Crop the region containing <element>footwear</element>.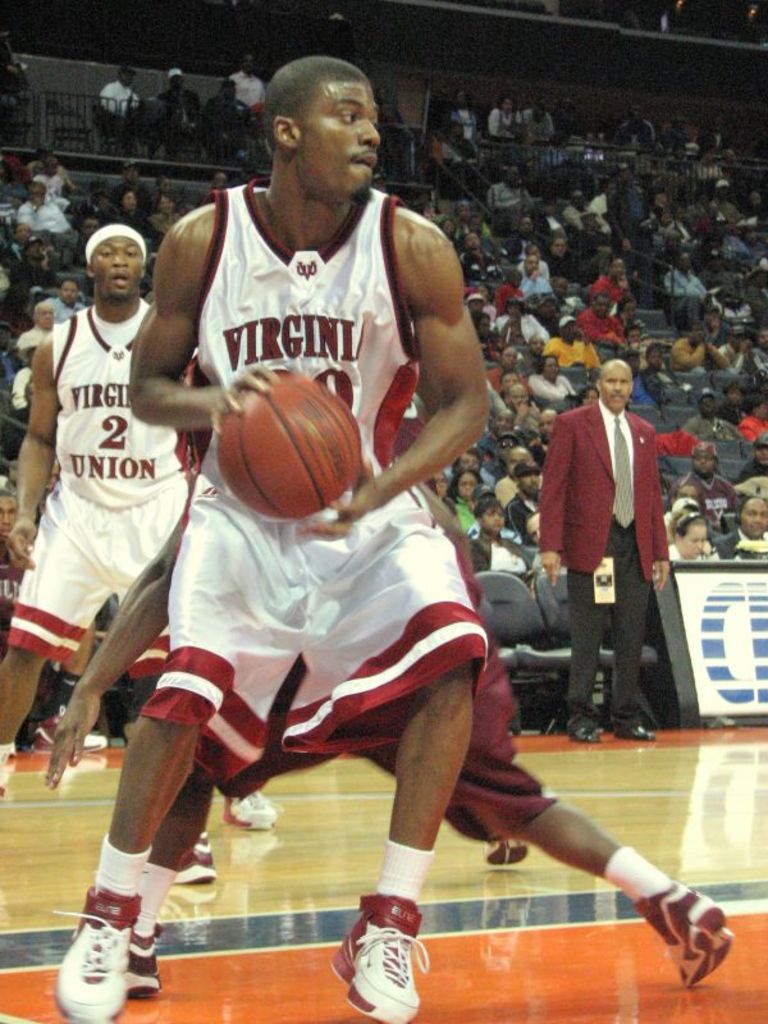
Crop region: Rect(568, 727, 600, 745).
